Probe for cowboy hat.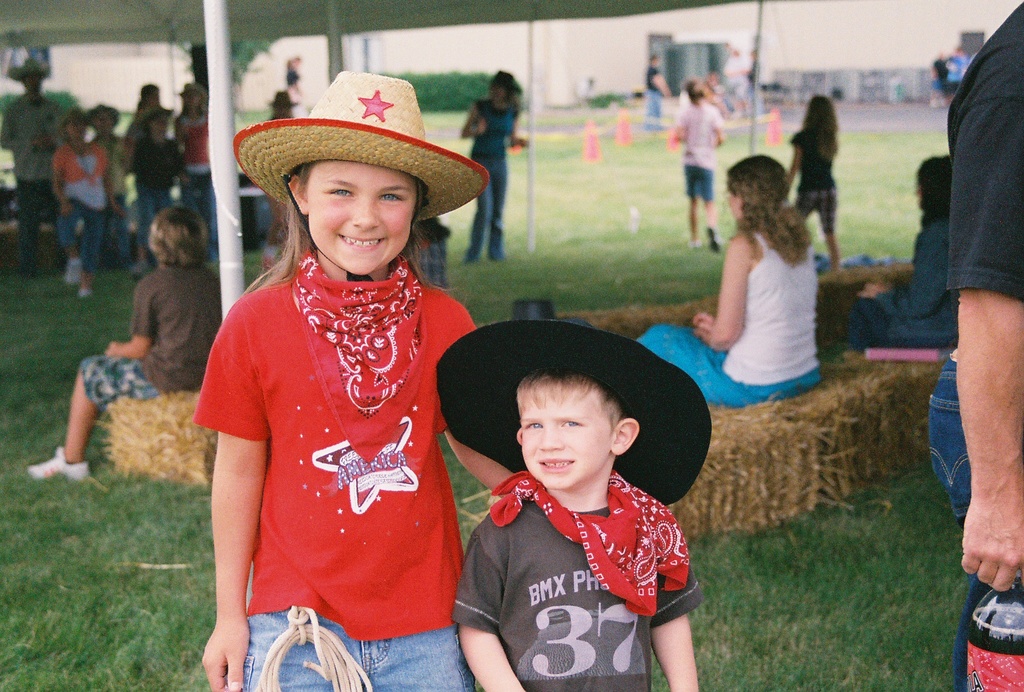
Probe result: x1=4, y1=54, x2=50, y2=78.
